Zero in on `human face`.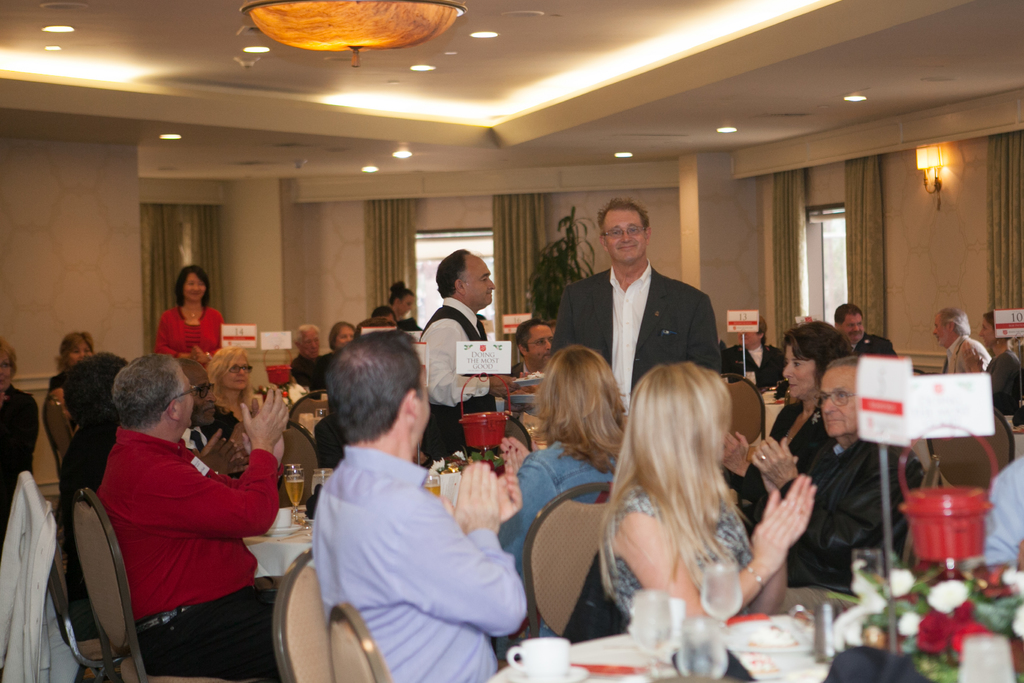
Zeroed in: 191:372:215:426.
